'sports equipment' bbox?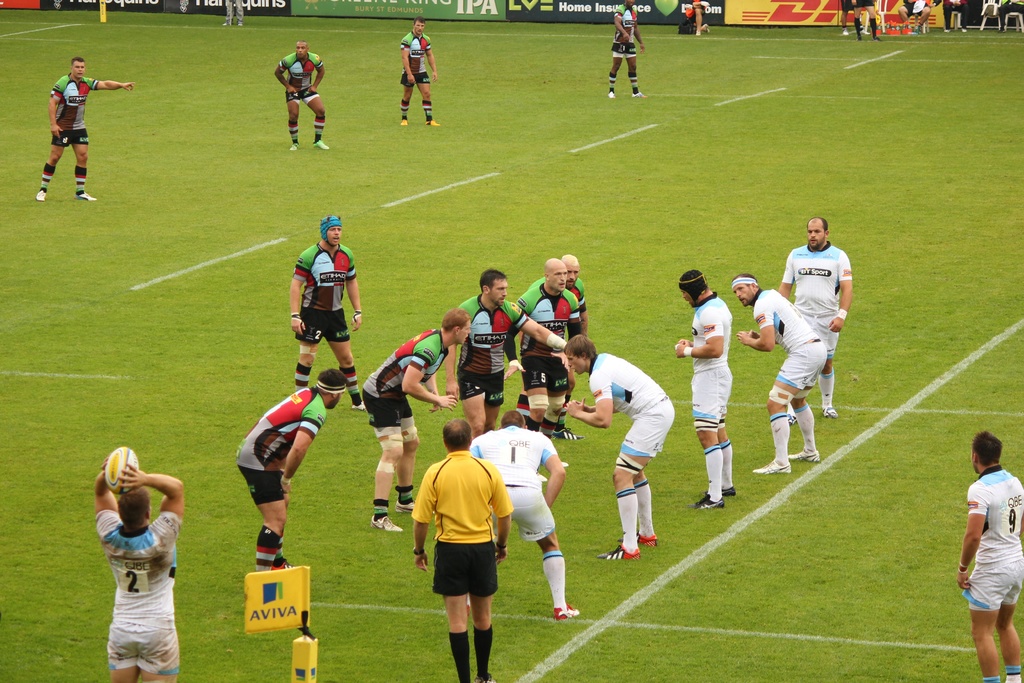
{"left": 677, "top": 270, "right": 706, "bottom": 310}
